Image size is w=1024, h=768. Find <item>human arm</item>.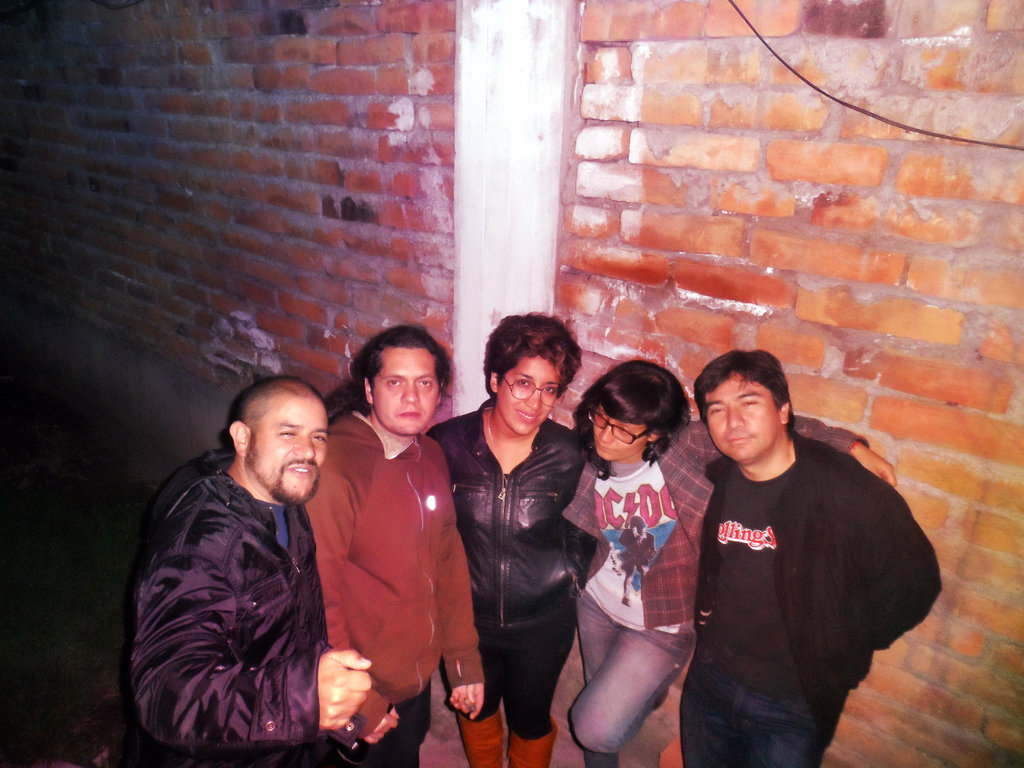
[left=321, top=449, right=405, bottom=758].
